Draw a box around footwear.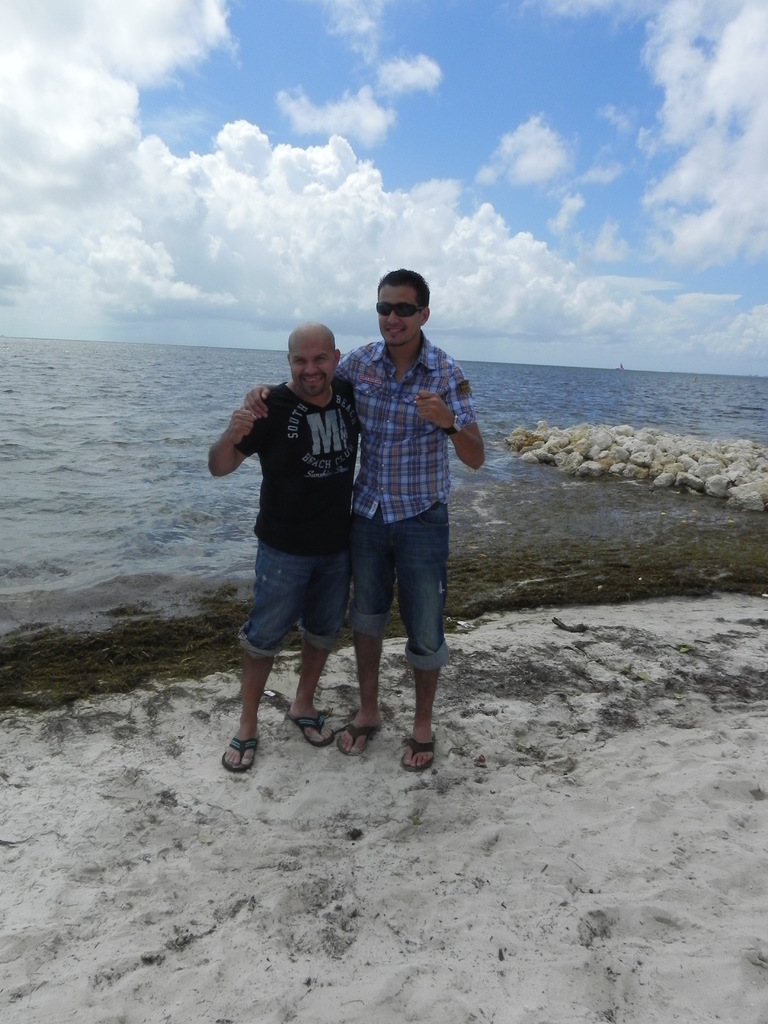
l=287, t=710, r=339, b=748.
